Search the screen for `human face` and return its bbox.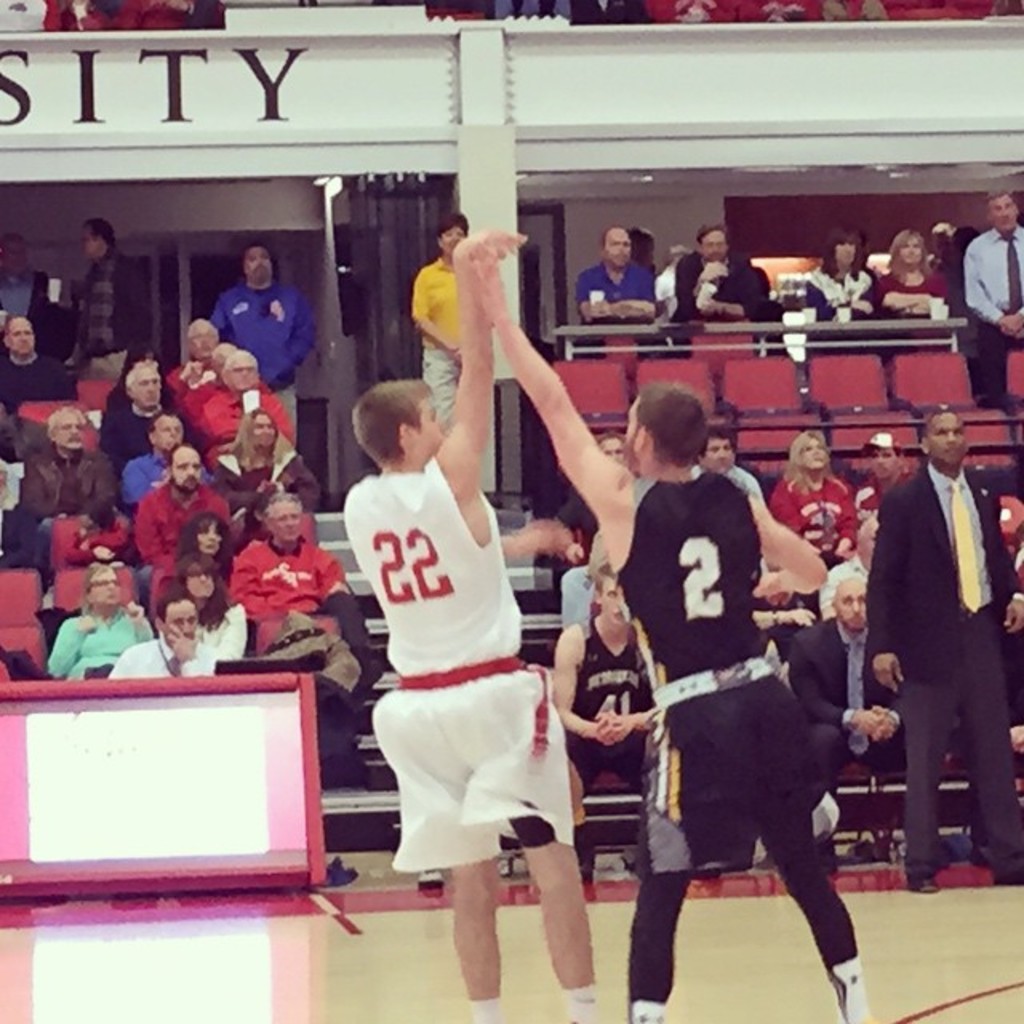
Found: x1=242 y1=248 x2=269 y2=283.
